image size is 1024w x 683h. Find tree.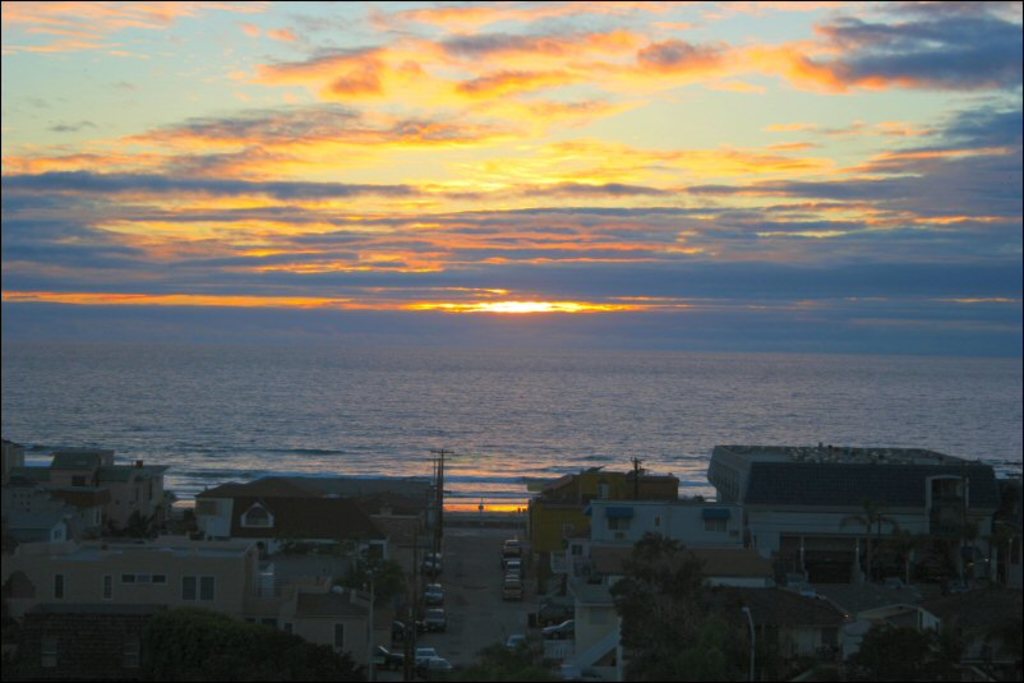
locate(921, 494, 979, 586).
